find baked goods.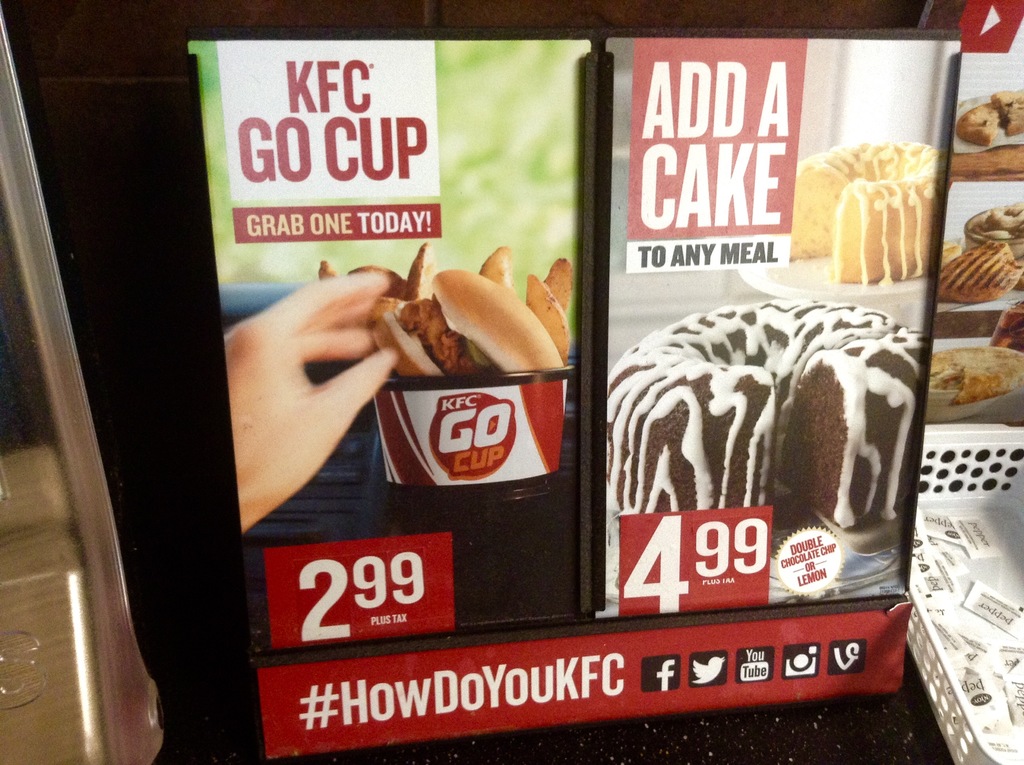
793, 138, 939, 282.
